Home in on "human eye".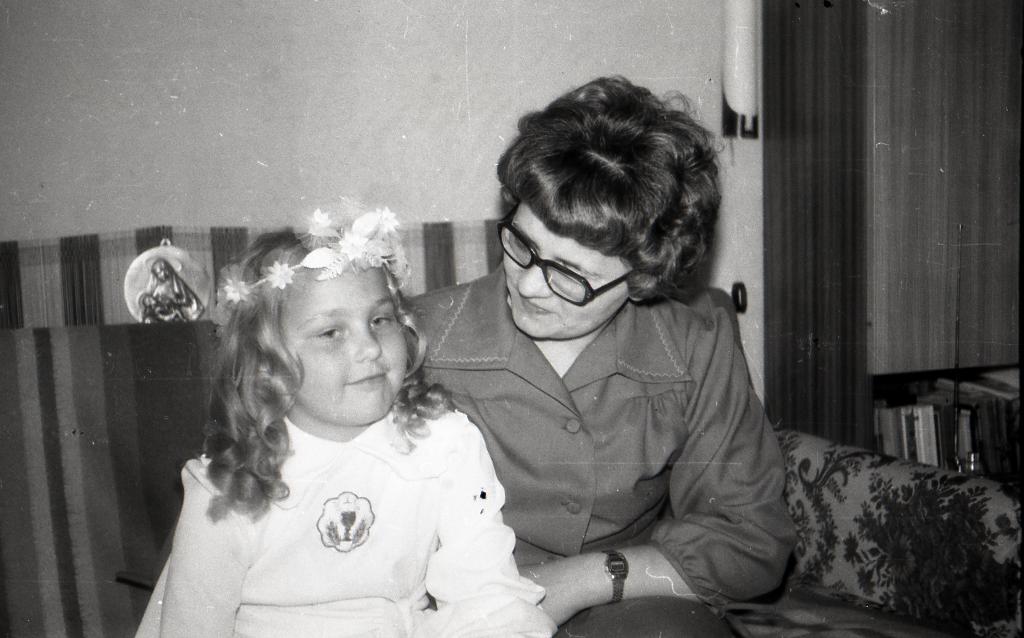
Homed in at detection(557, 268, 586, 283).
